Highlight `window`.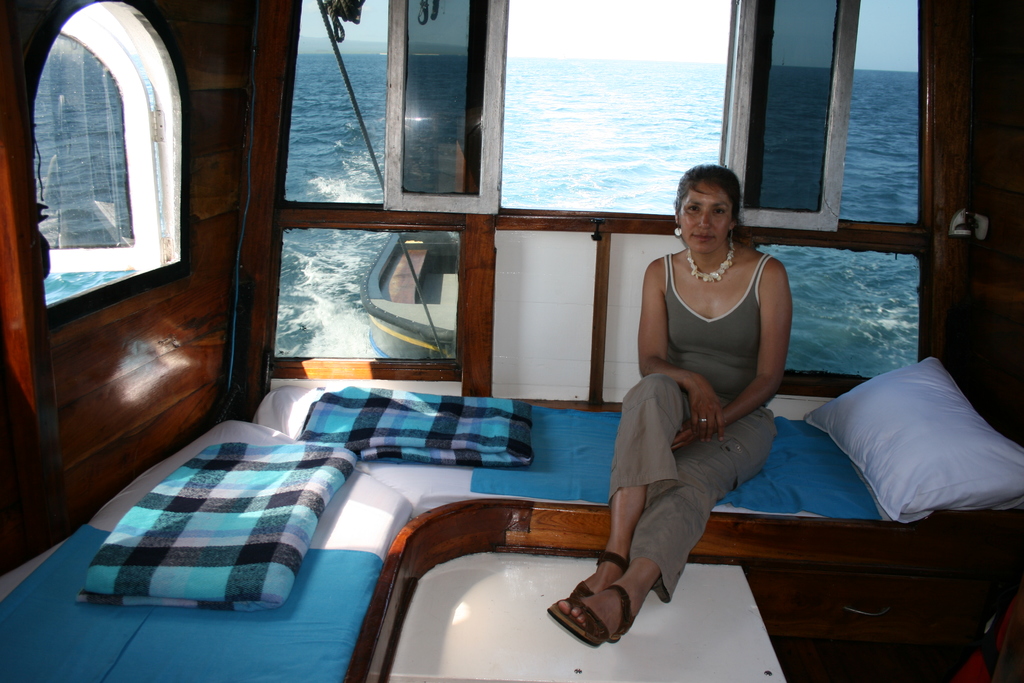
Highlighted region: select_region(751, 241, 920, 382).
